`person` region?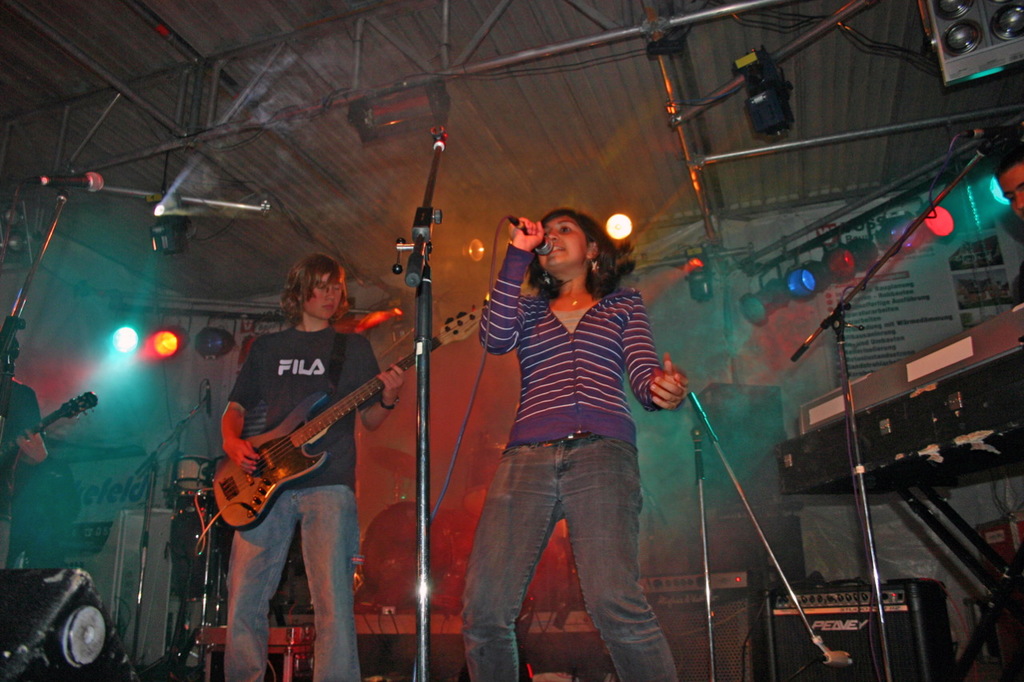
BBox(459, 202, 695, 681)
